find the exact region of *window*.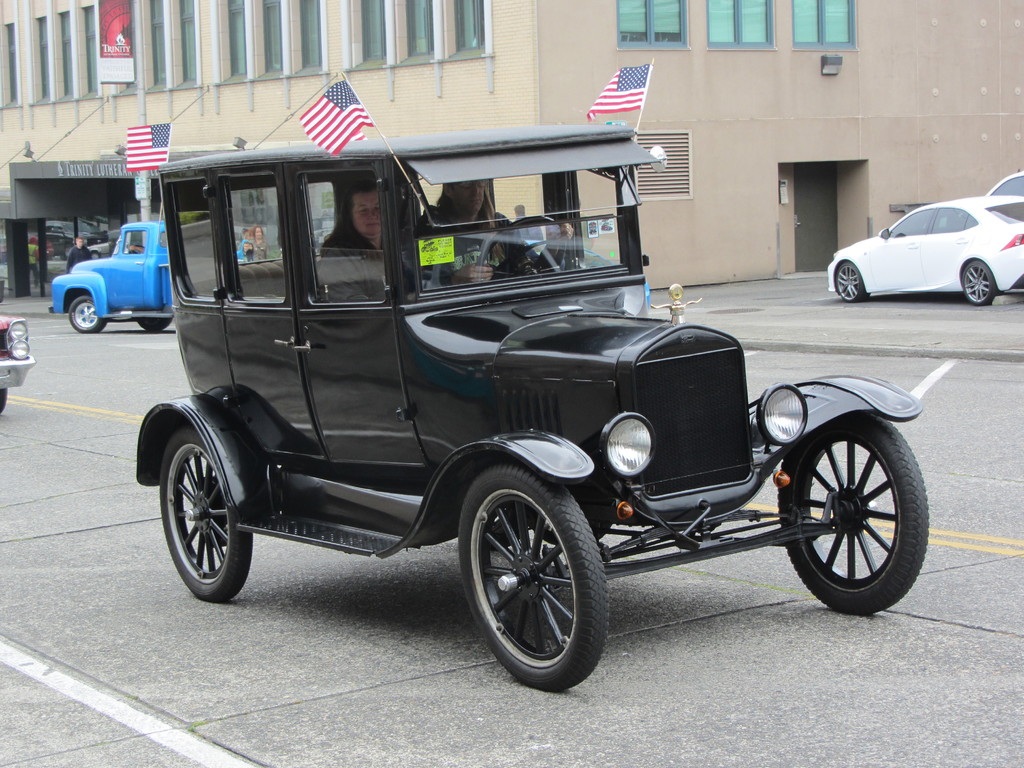
Exact region: x1=78, y1=10, x2=97, y2=95.
